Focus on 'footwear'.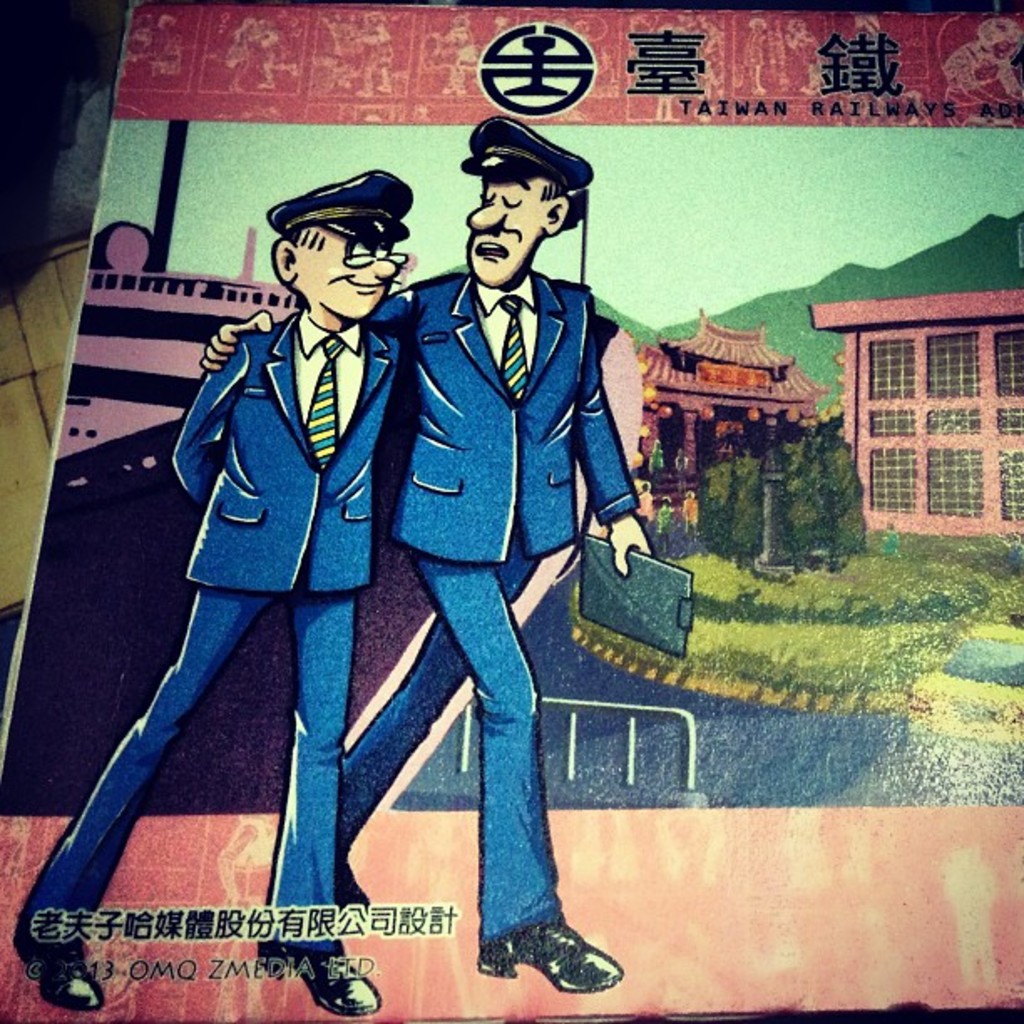
Focused at pyautogui.locateOnScreen(485, 897, 616, 1006).
